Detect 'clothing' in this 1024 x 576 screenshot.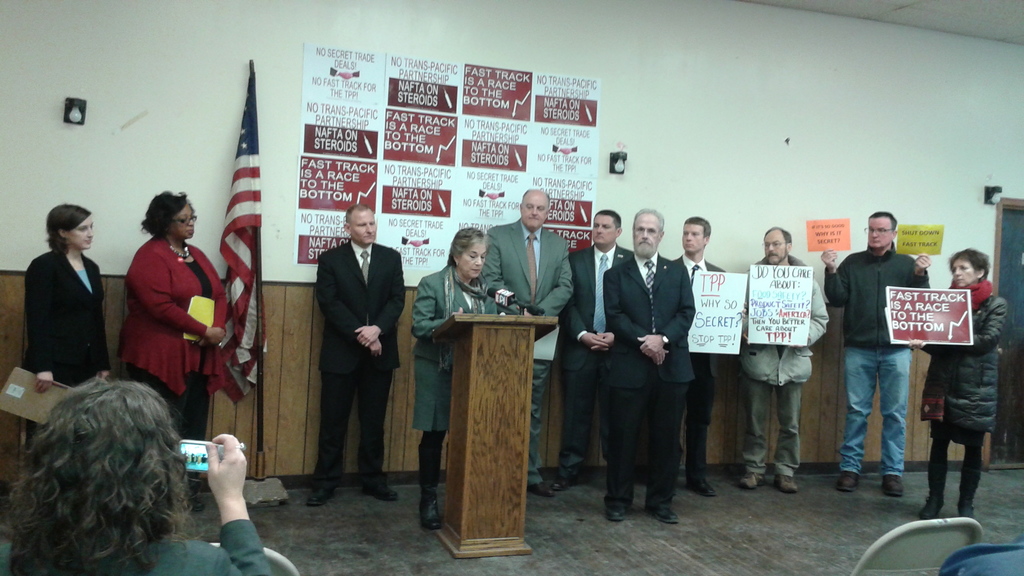
Detection: detection(0, 516, 279, 575).
